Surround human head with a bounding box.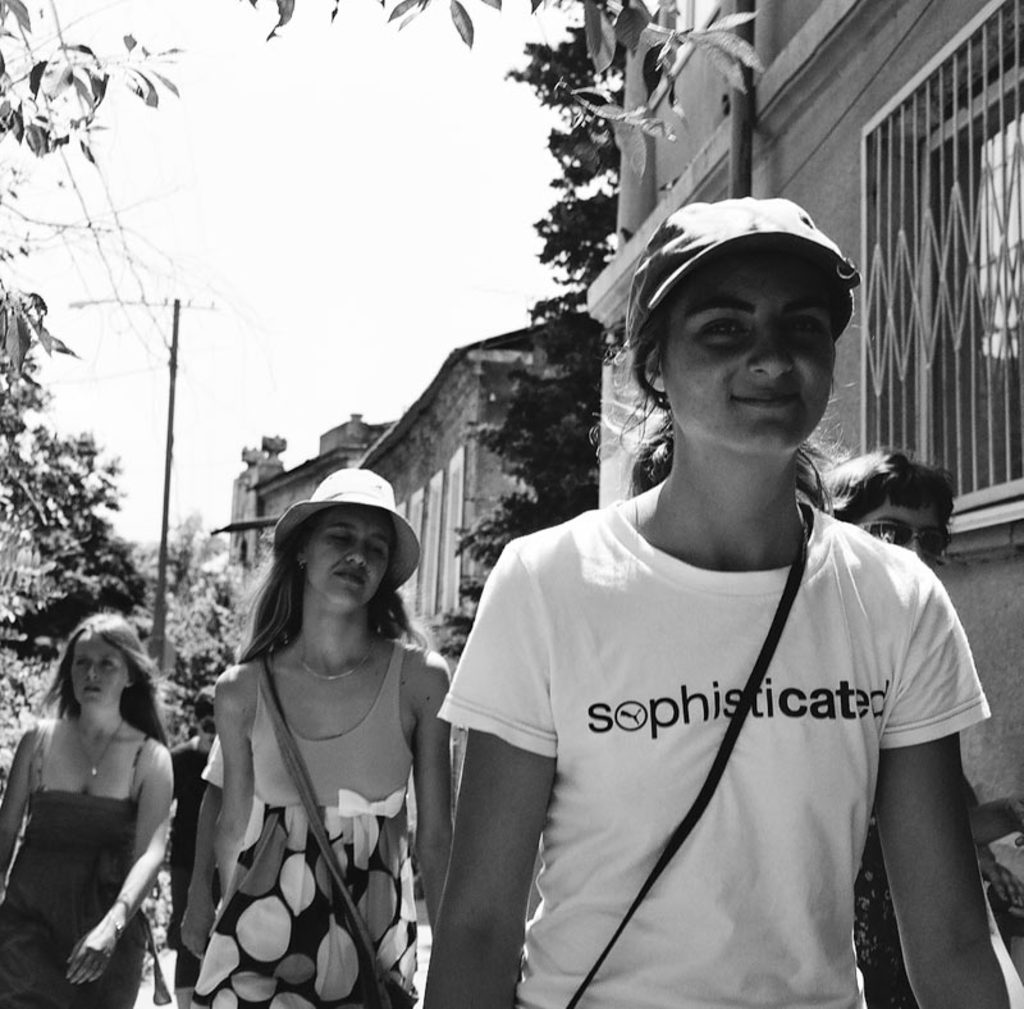
58:606:161:717.
